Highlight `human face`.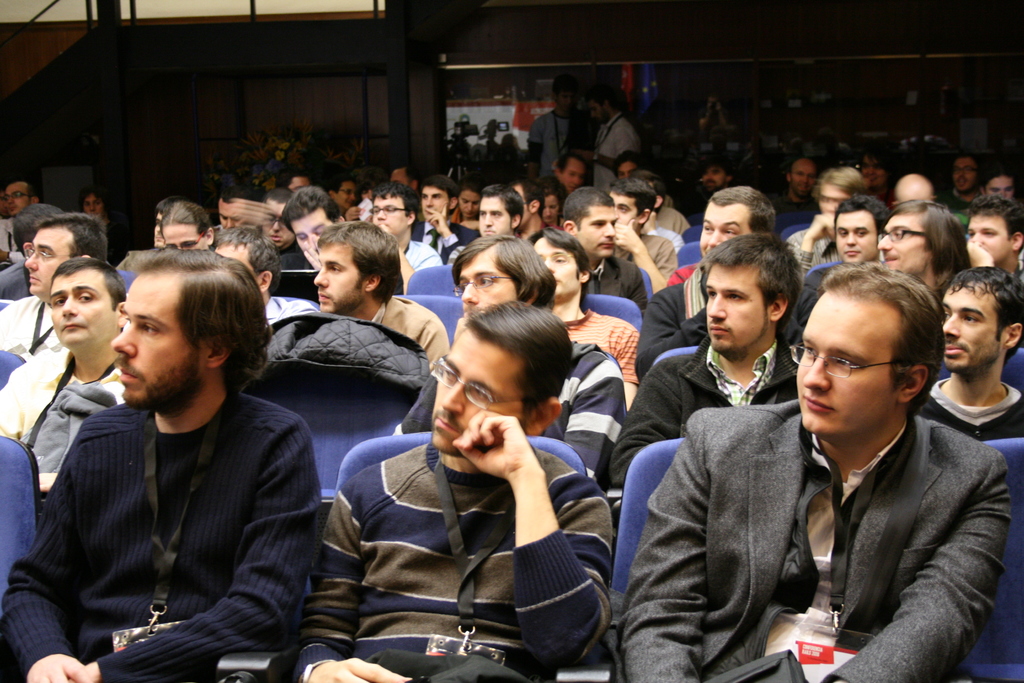
Highlighted region: rect(420, 186, 449, 226).
